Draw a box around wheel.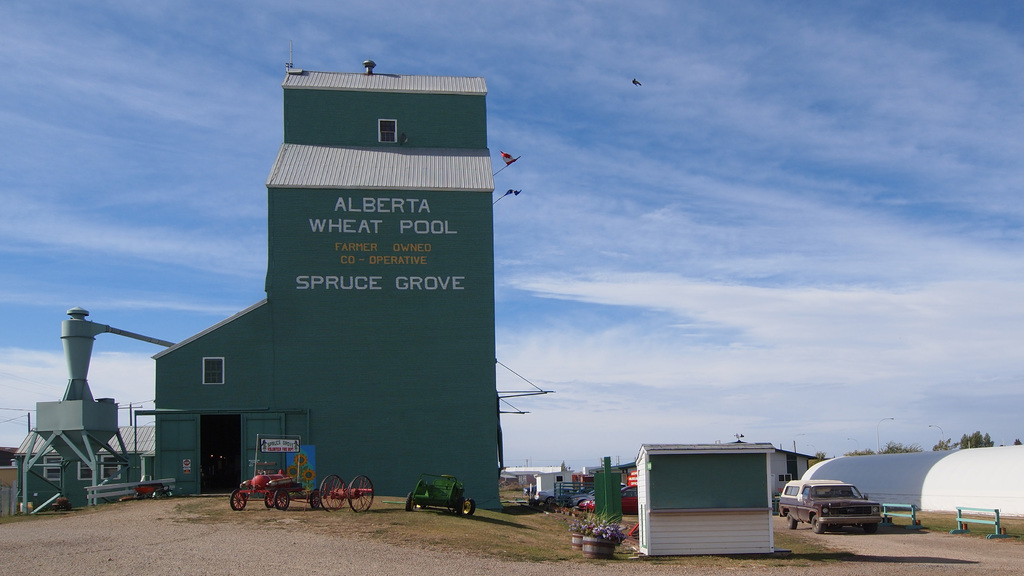
(left=548, top=496, right=555, bottom=504).
